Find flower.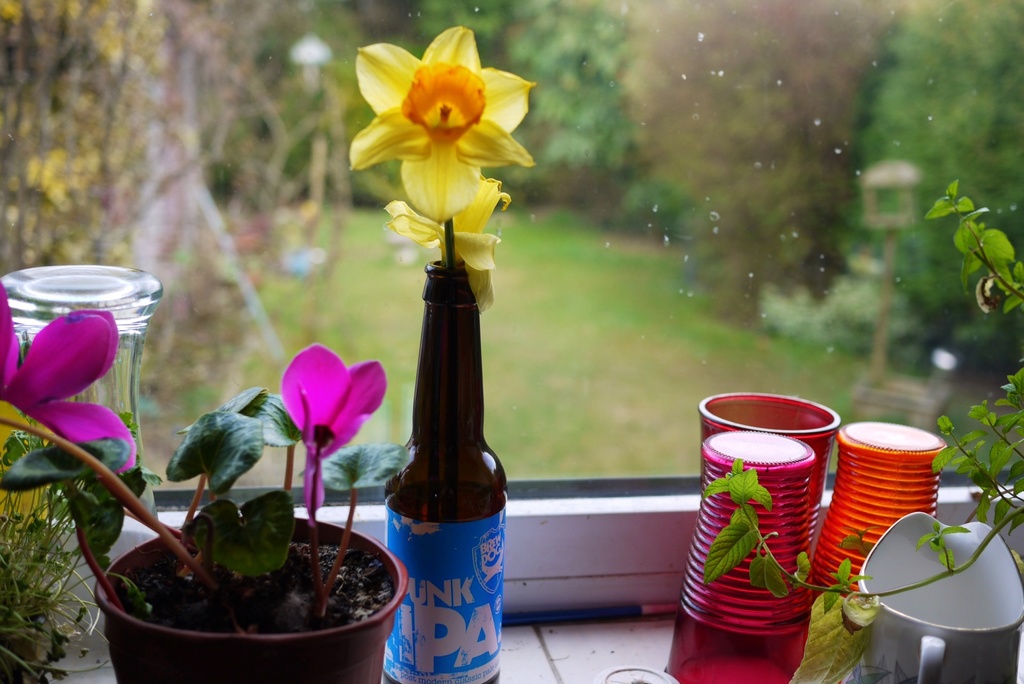
crop(0, 284, 139, 476).
